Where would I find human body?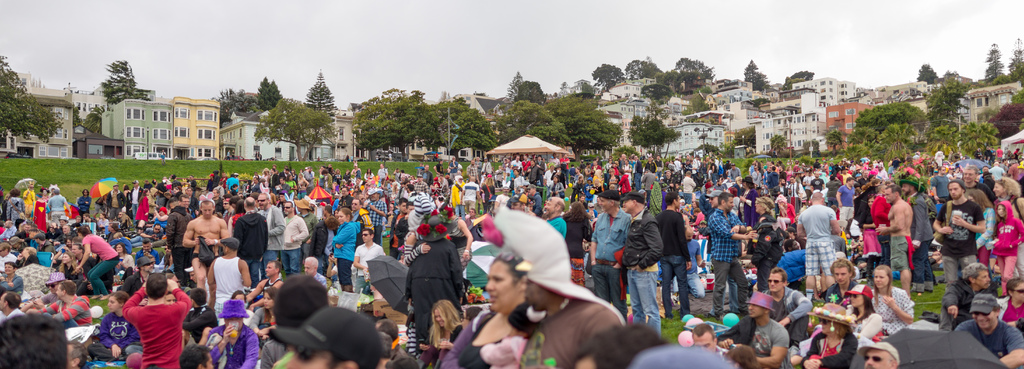
At 153 208 168 229.
